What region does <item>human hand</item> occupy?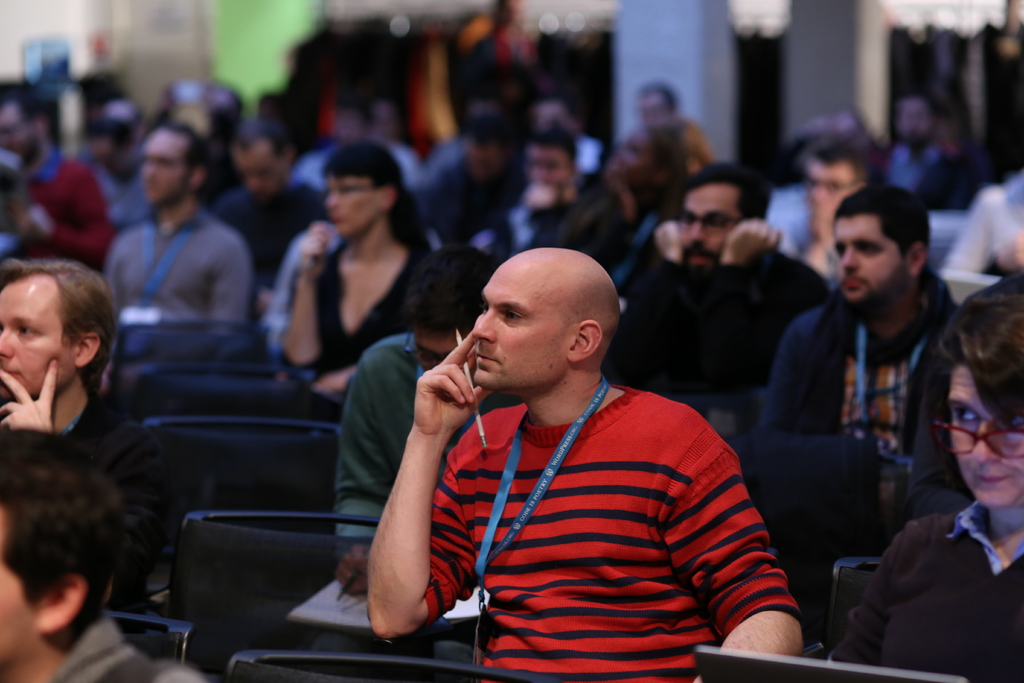
left=297, top=224, right=331, bottom=279.
